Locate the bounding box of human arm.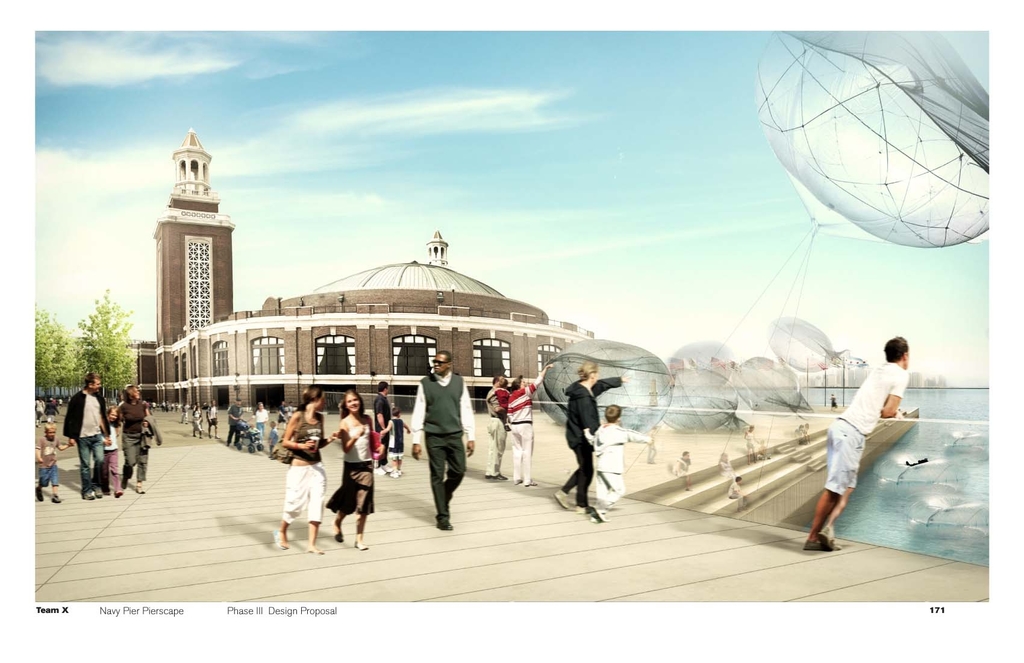
Bounding box: detection(589, 372, 626, 393).
